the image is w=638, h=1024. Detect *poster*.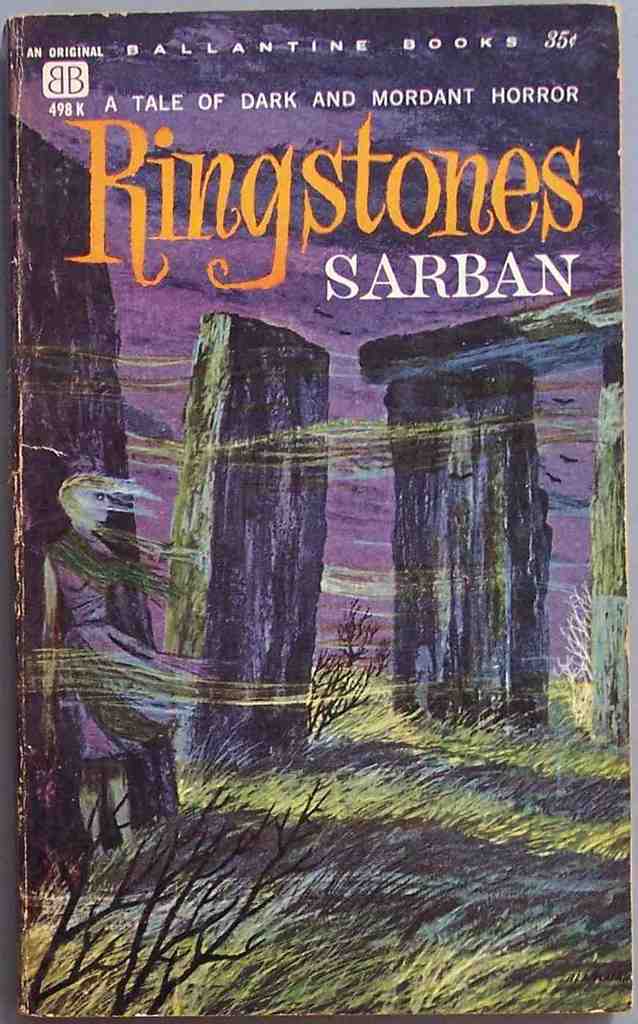
Detection: {"x1": 0, "y1": 0, "x2": 637, "y2": 1023}.
